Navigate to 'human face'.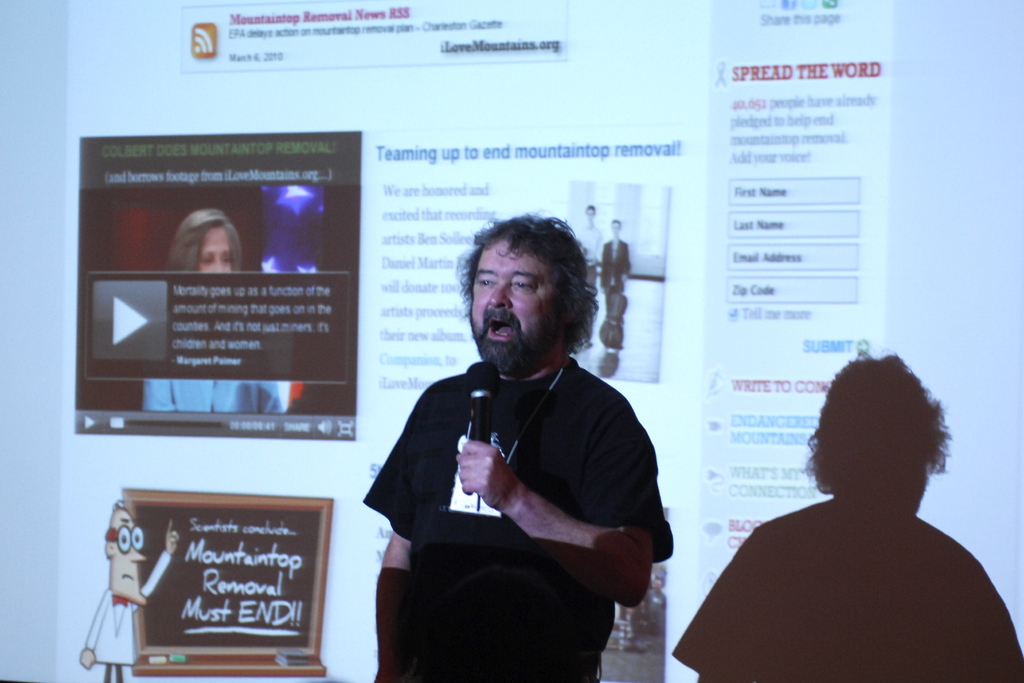
Navigation target: (588, 207, 595, 218).
